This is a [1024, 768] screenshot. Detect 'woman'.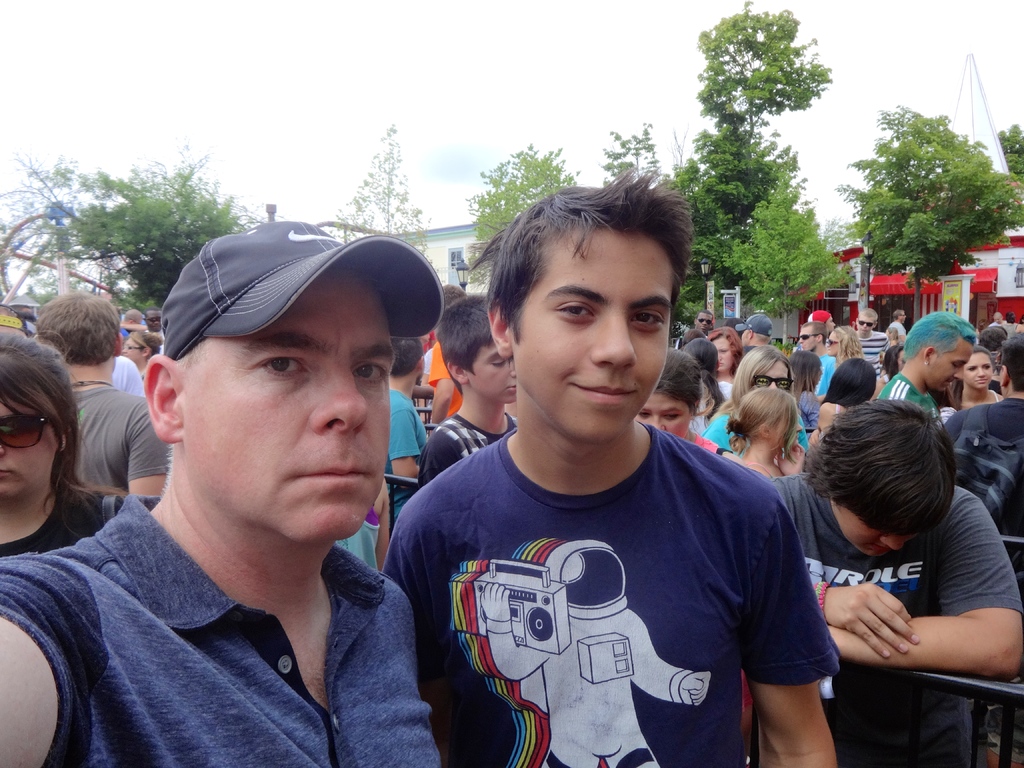
bbox=[0, 332, 123, 557].
